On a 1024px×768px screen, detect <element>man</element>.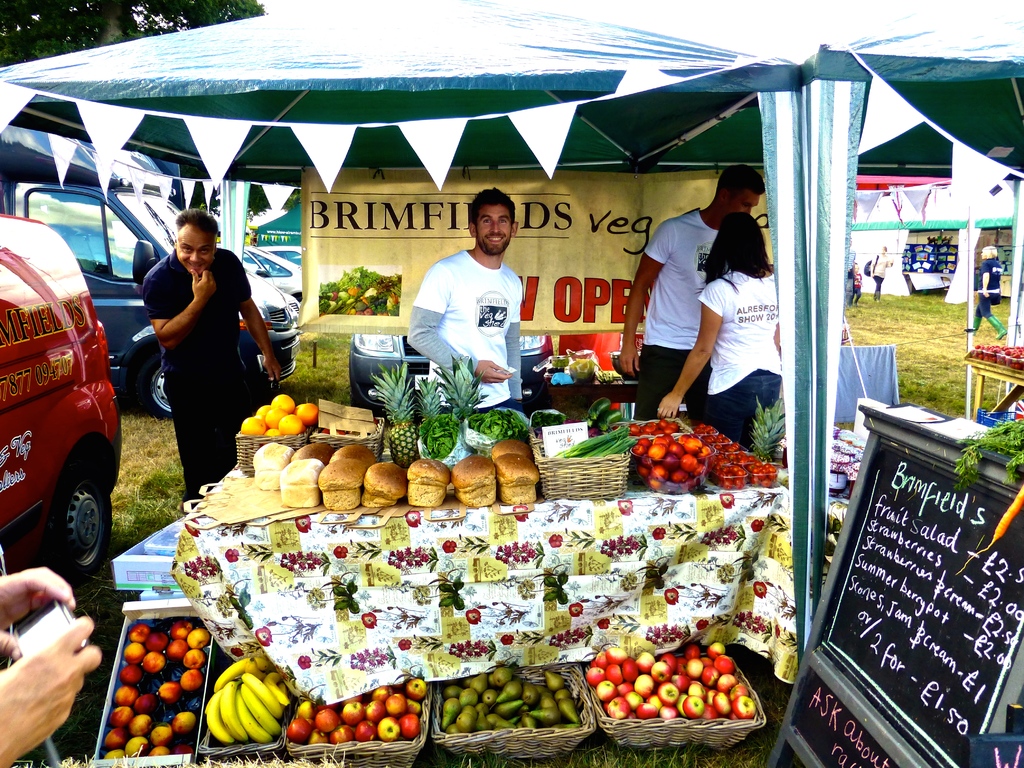
868/245/894/303.
